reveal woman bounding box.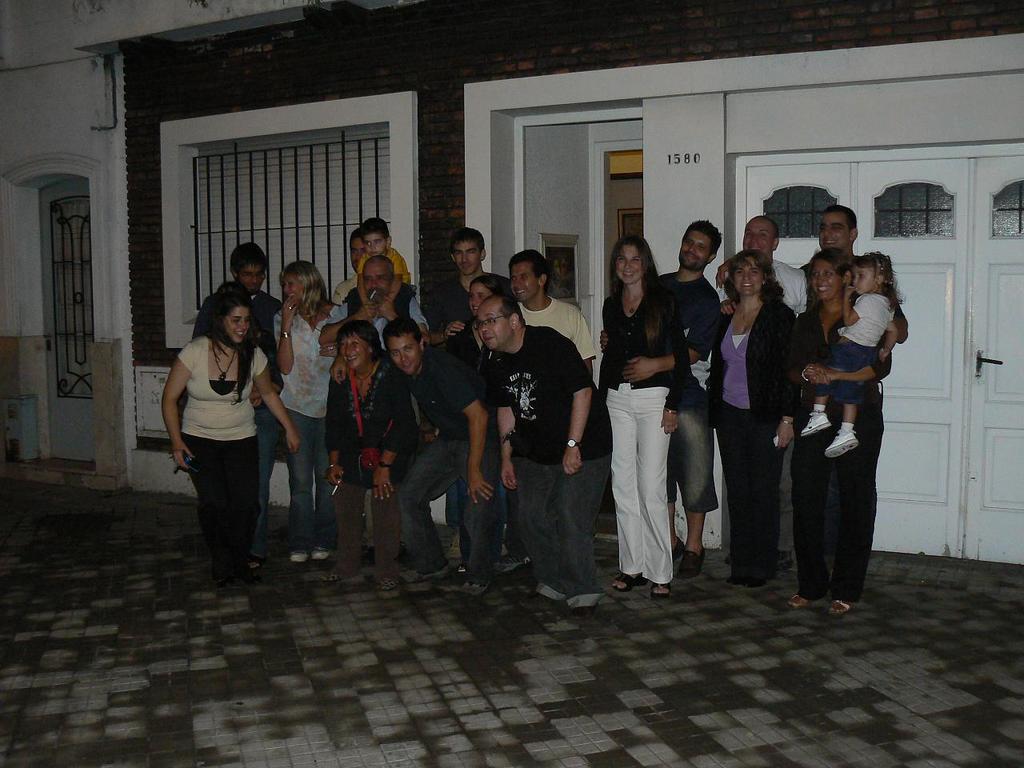
Revealed: bbox=(446, 274, 509, 589).
